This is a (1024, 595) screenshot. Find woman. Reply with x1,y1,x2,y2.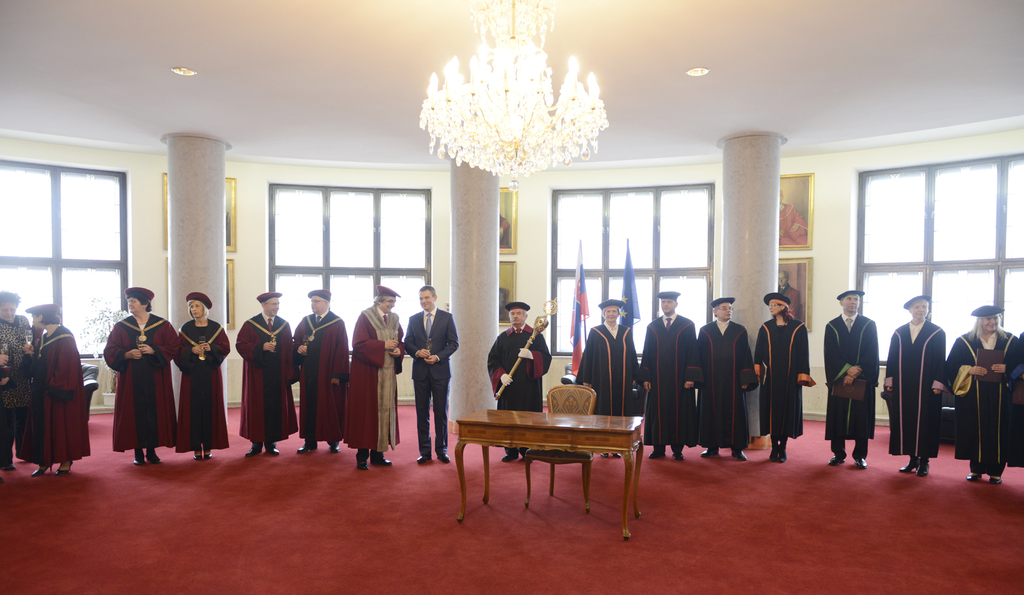
760,291,811,464.
